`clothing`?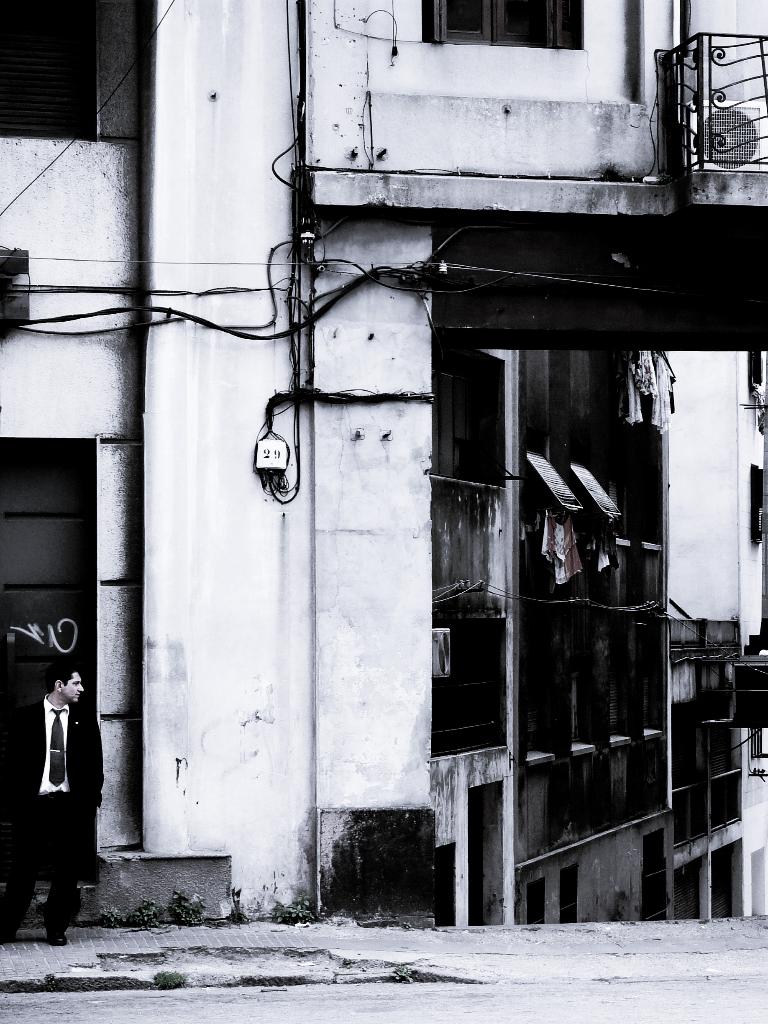
locate(0, 691, 118, 938)
